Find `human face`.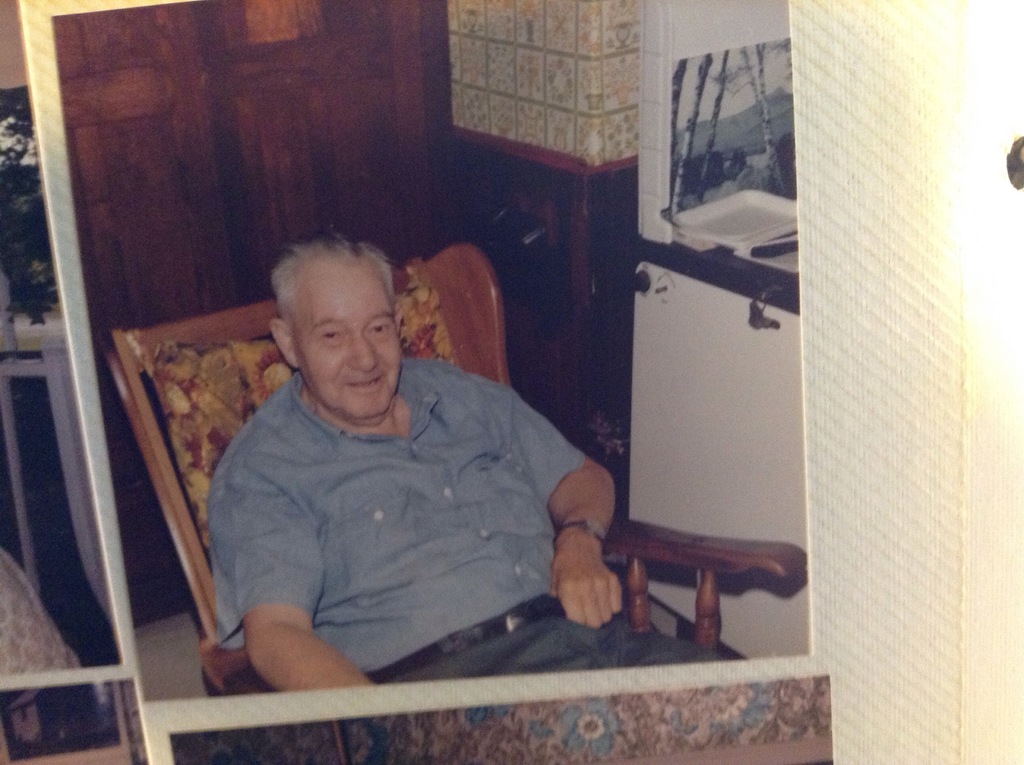
region(297, 255, 408, 427).
